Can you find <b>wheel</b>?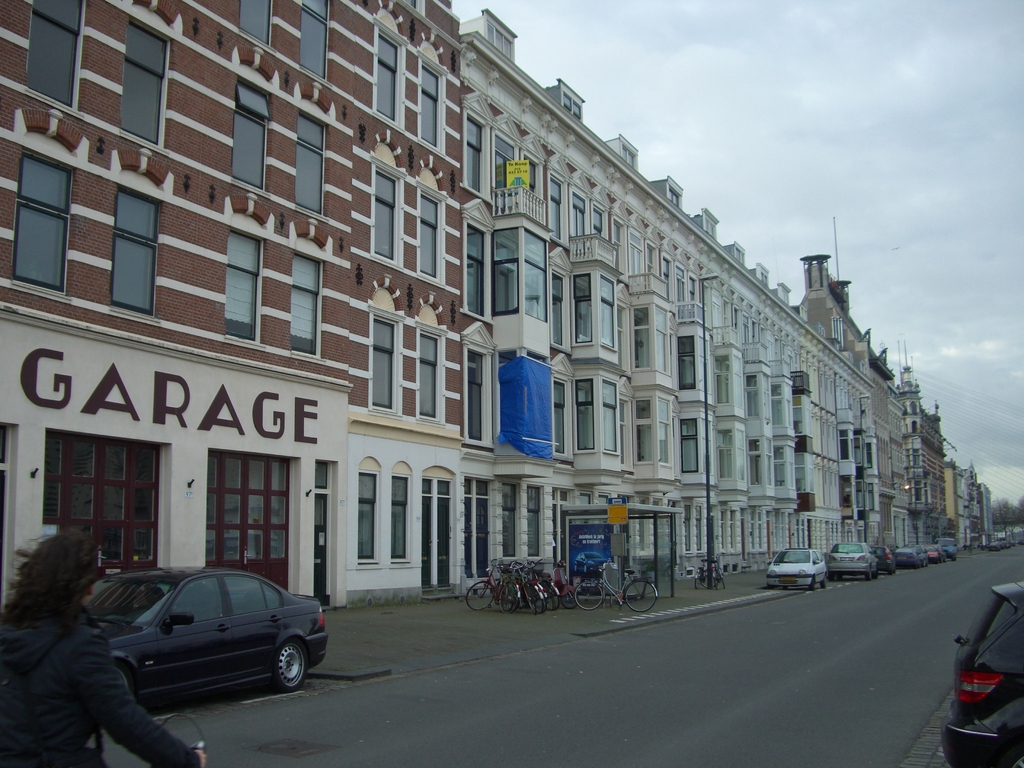
Yes, bounding box: [left=526, top=581, right=541, bottom=613].
